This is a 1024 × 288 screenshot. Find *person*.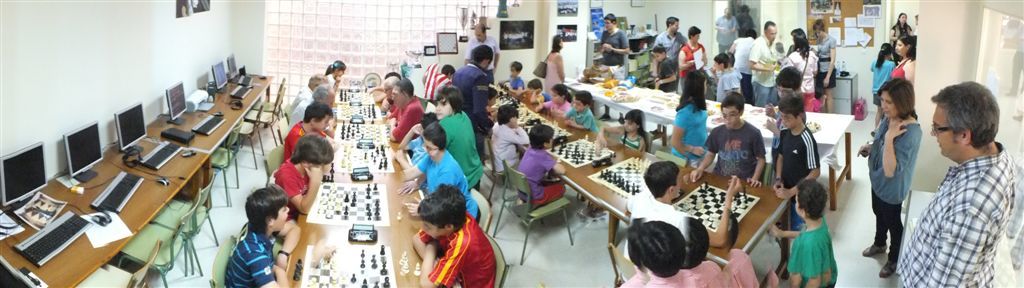
Bounding box: detection(767, 175, 839, 284).
